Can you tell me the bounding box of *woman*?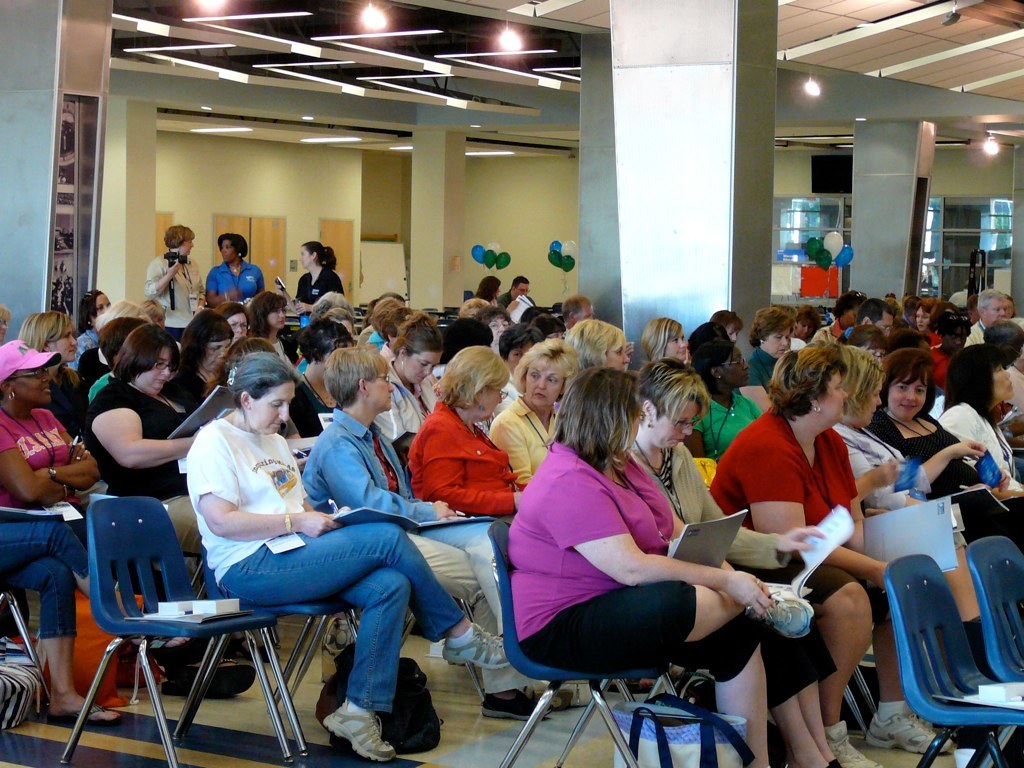
select_region(684, 324, 758, 462).
